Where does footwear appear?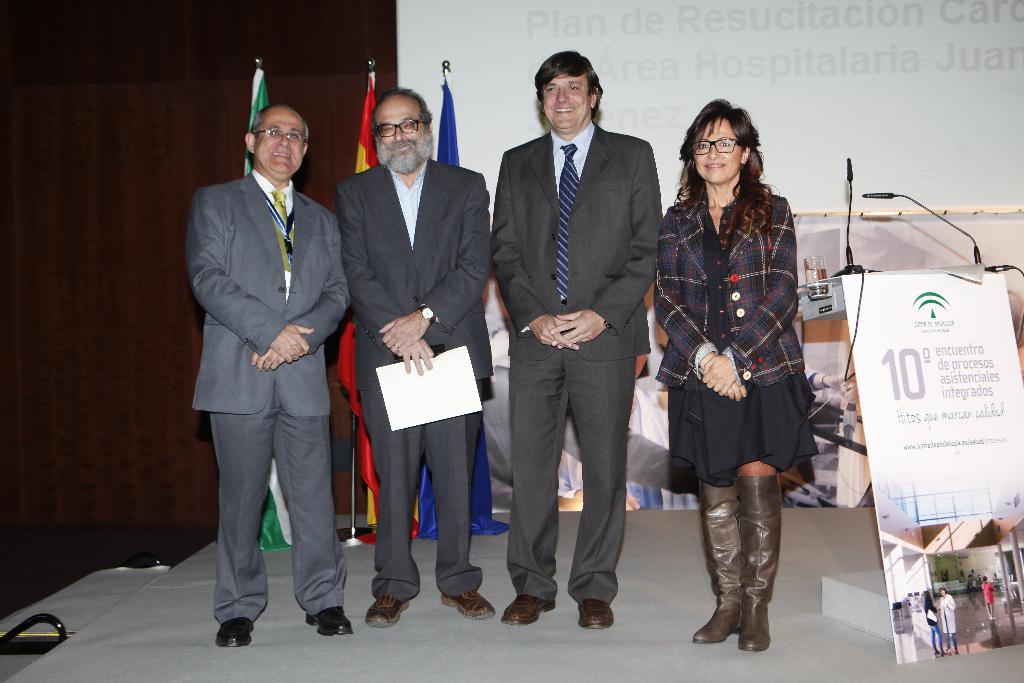
Appears at (x1=735, y1=475, x2=787, y2=648).
